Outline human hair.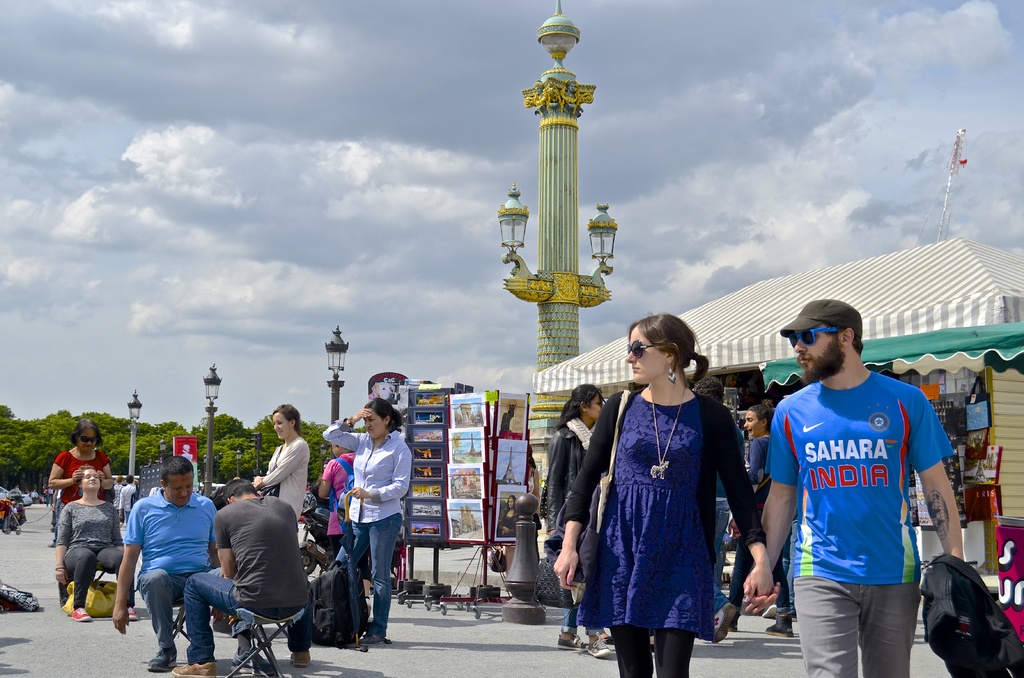
Outline: 556/382/602/428.
